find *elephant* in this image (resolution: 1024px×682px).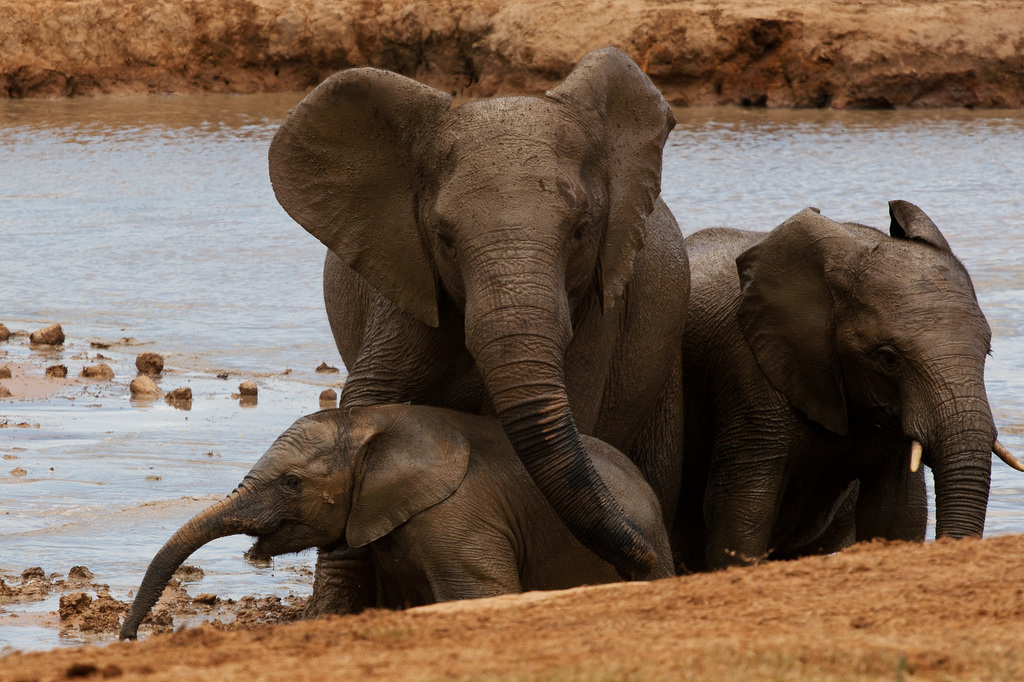
(x1=254, y1=57, x2=718, y2=594).
